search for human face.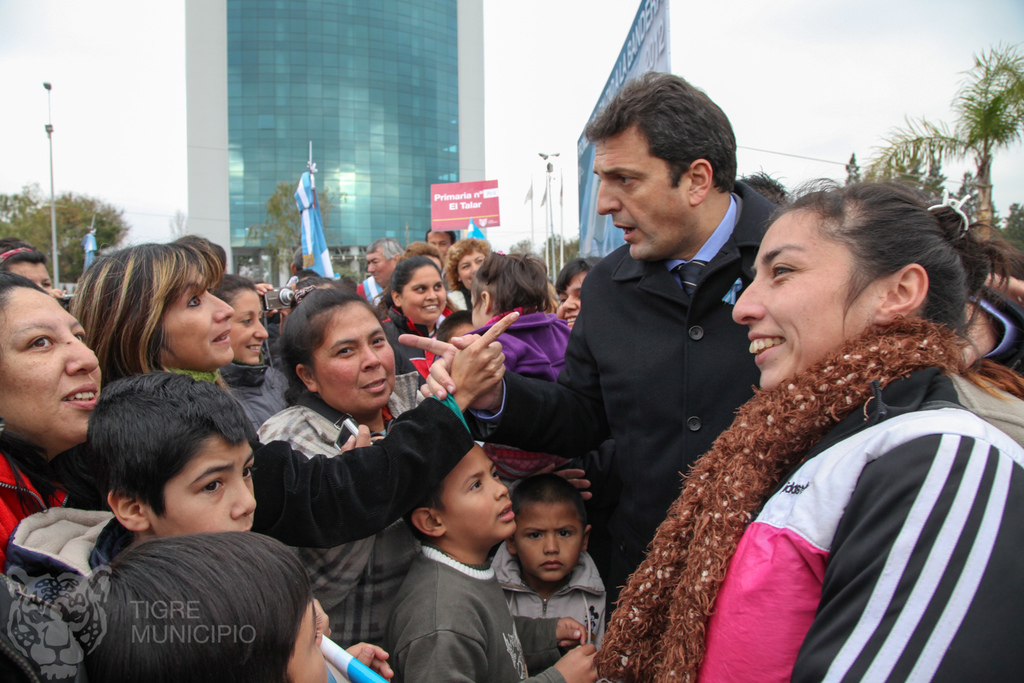
Found at (516,507,585,583).
